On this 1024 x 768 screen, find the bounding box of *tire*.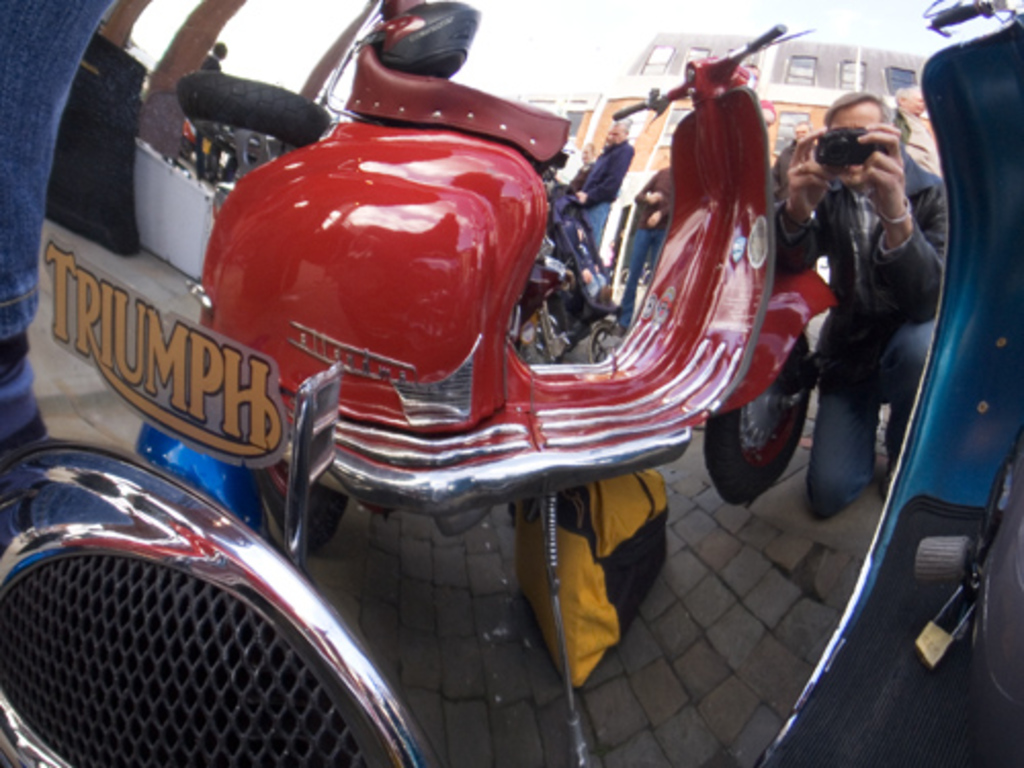
Bounding box: rect(700, 330, 815, 510).
